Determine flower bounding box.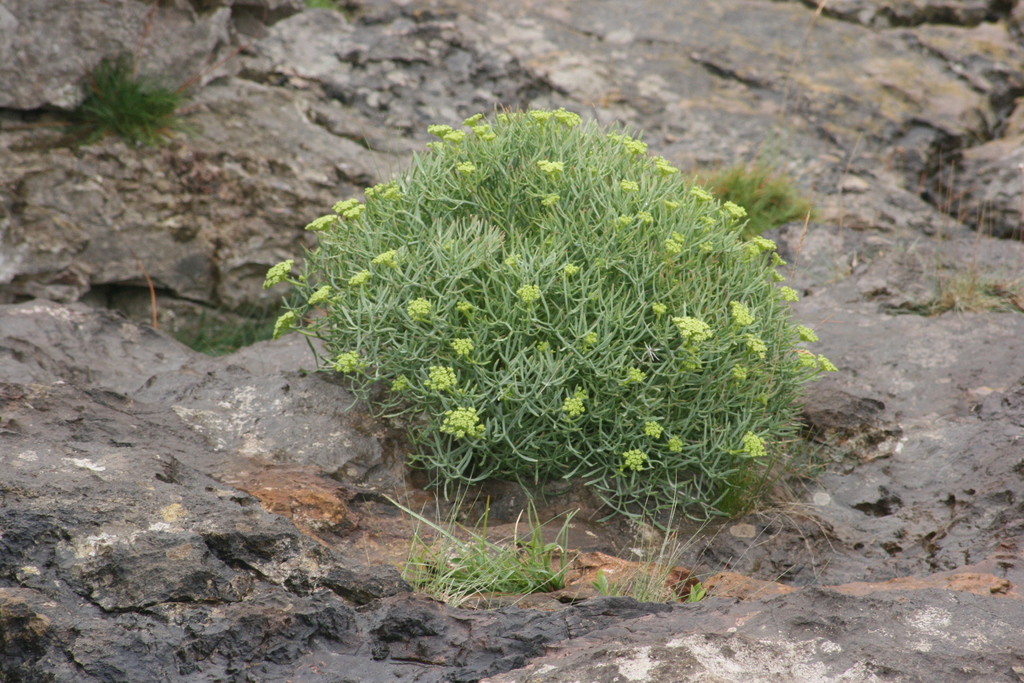
Determined: select_region(259, 257, 290, 283).
